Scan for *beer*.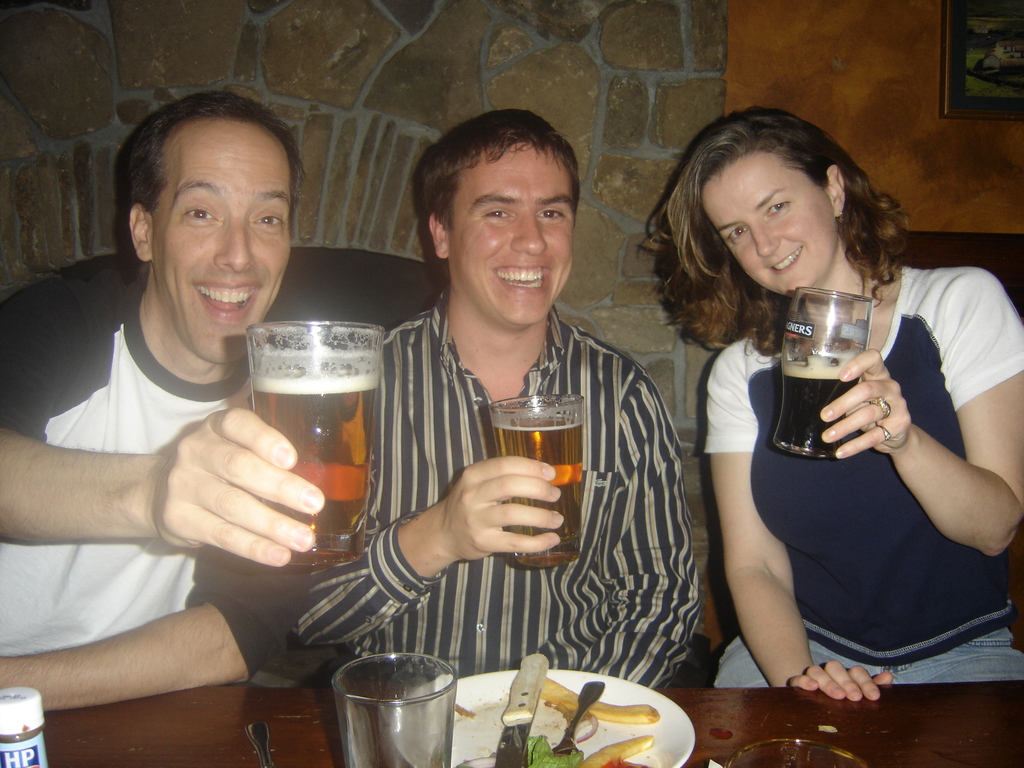
Scan result: (250, 360, 382, 558).
